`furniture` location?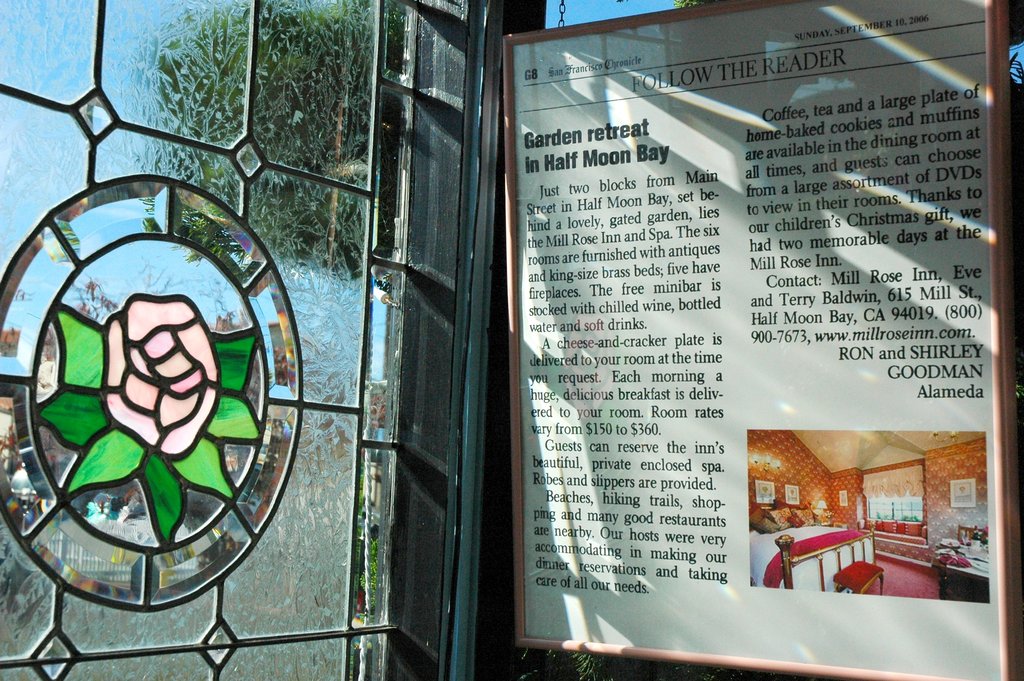
x1=747 y1=508 x2=877 y2=588
